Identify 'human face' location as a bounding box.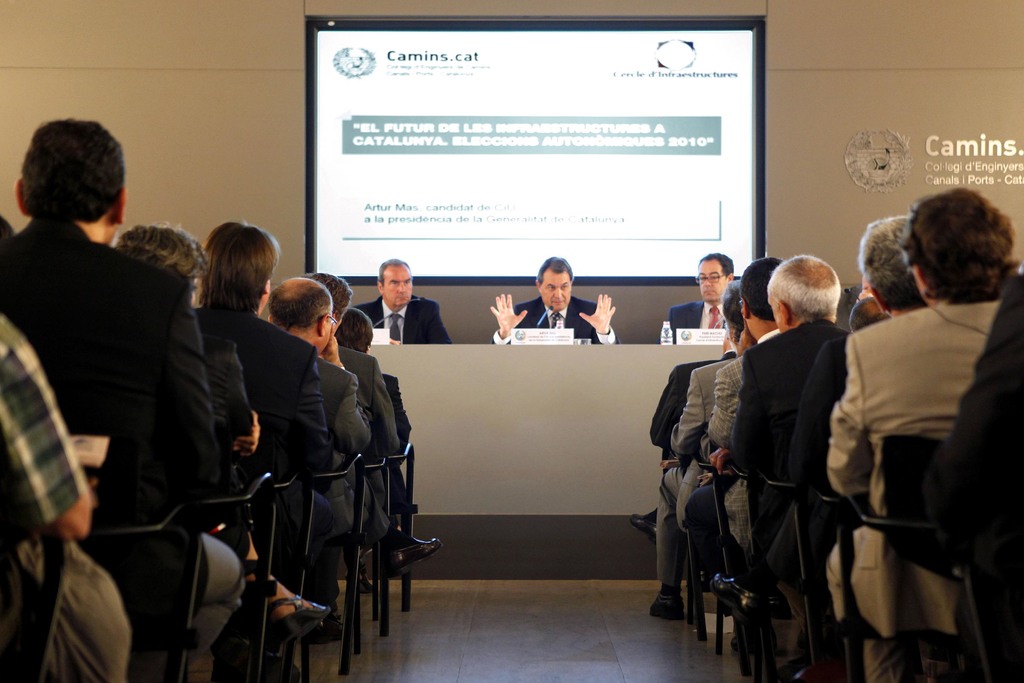
left=697, top=261, right=727, bottom=301.
